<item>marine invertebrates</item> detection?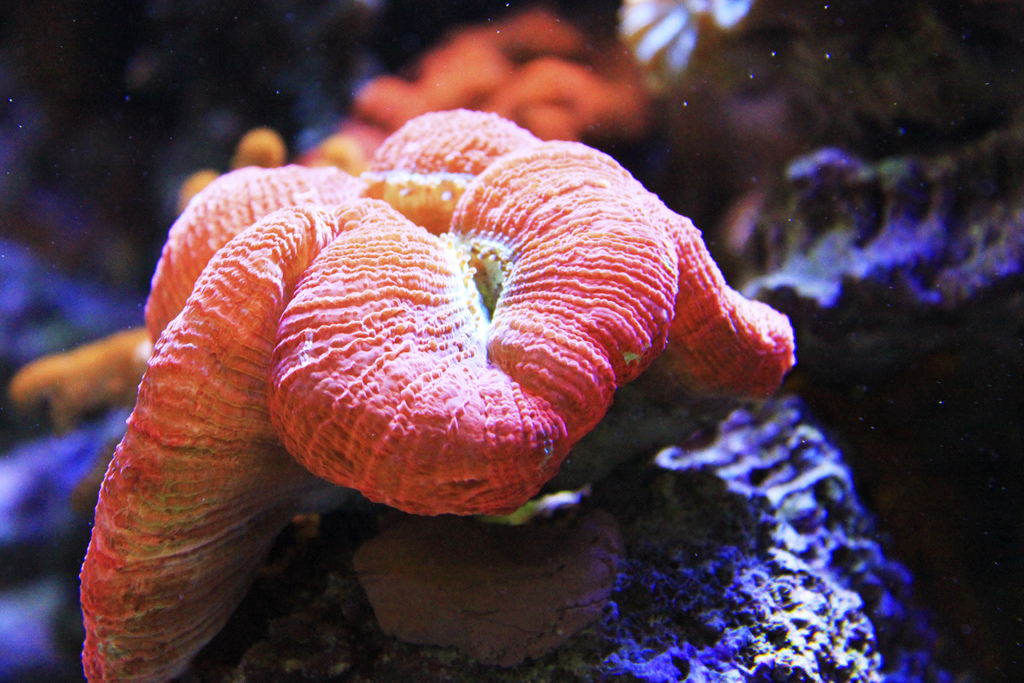
x1=1 y1=0 x2=651 y2=413
